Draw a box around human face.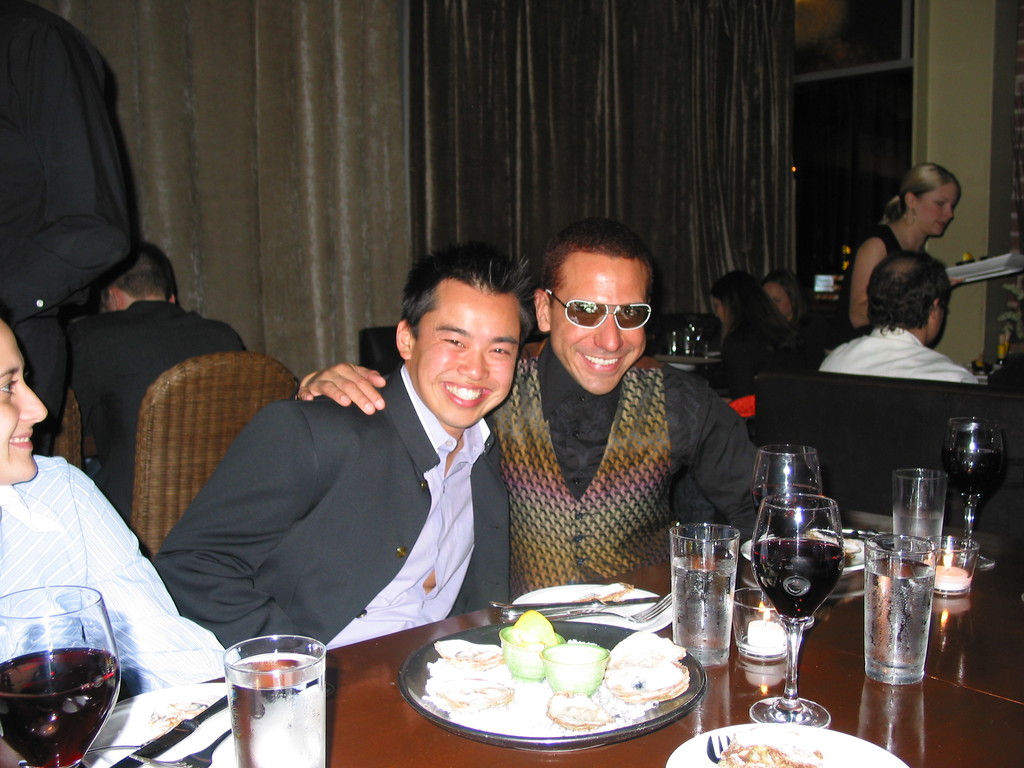
l=920, t=180, r=961, b=237.
